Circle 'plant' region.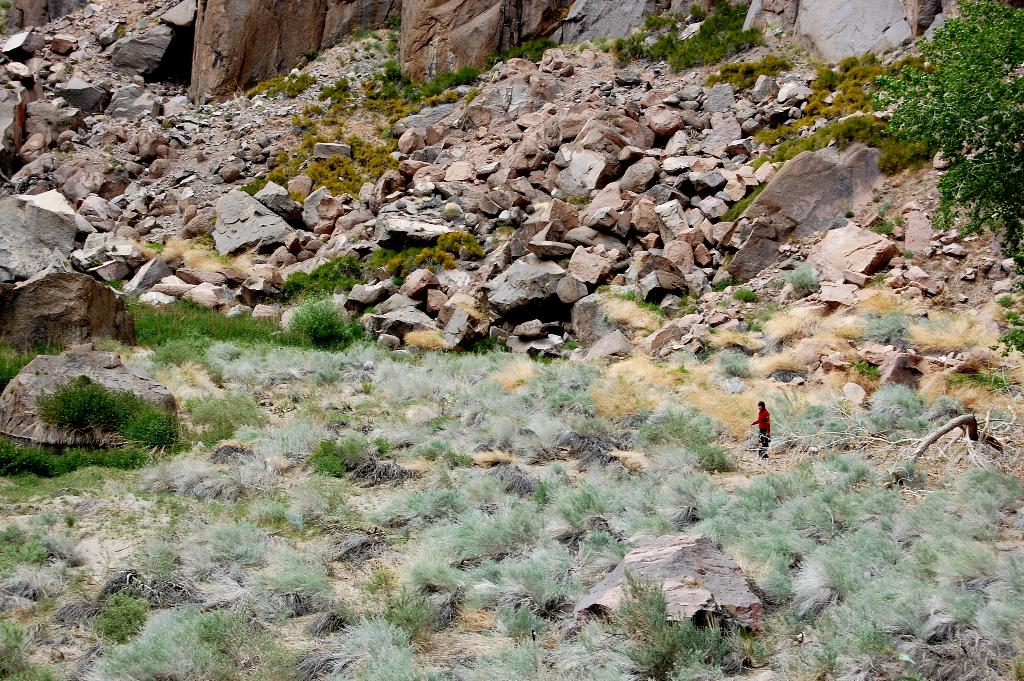
Region: [31, 385, 138, 438].
